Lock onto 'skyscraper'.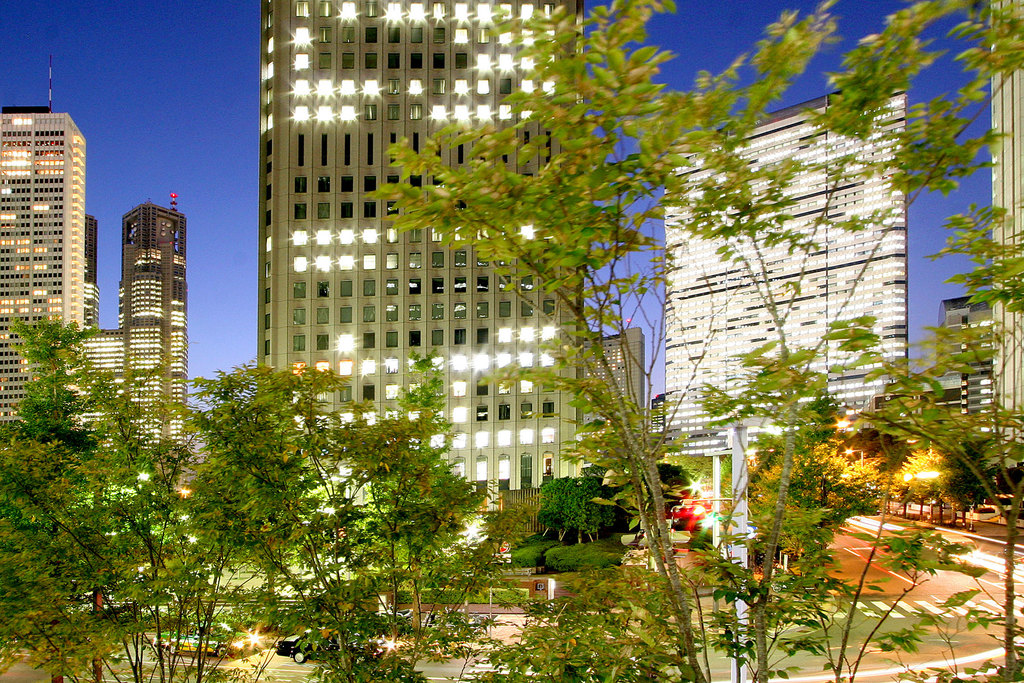
Locked: [x1=73, y1=317, x2=132, y2=457].
